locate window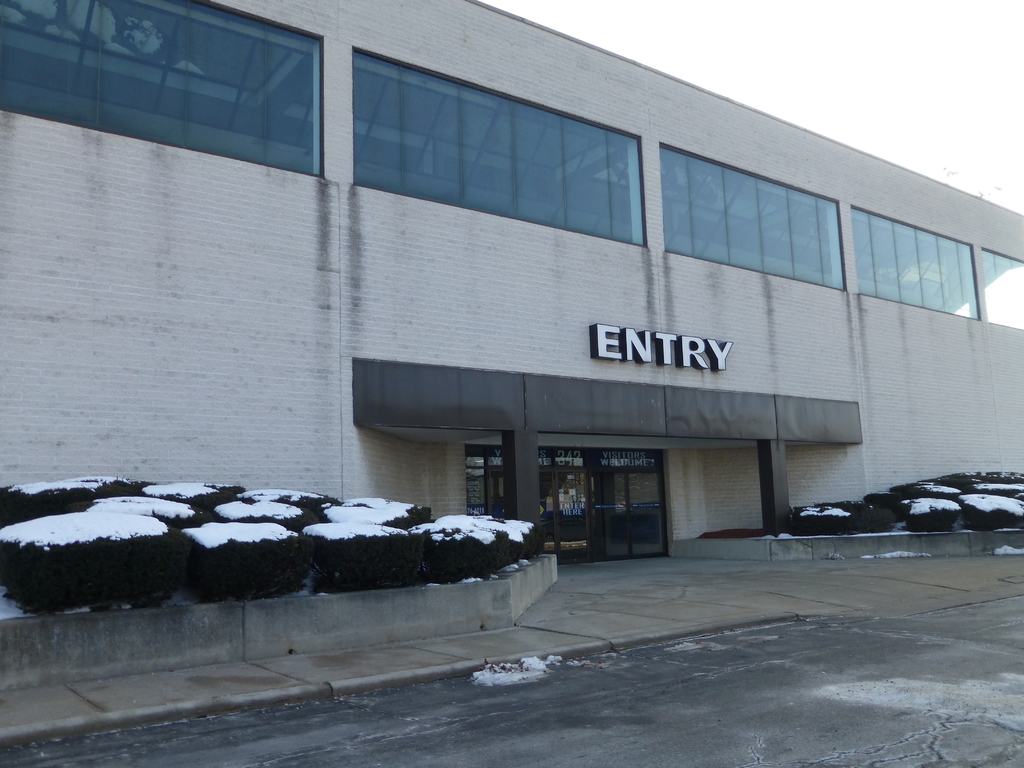
[left=0, top=0, right=327, bottom=175]
